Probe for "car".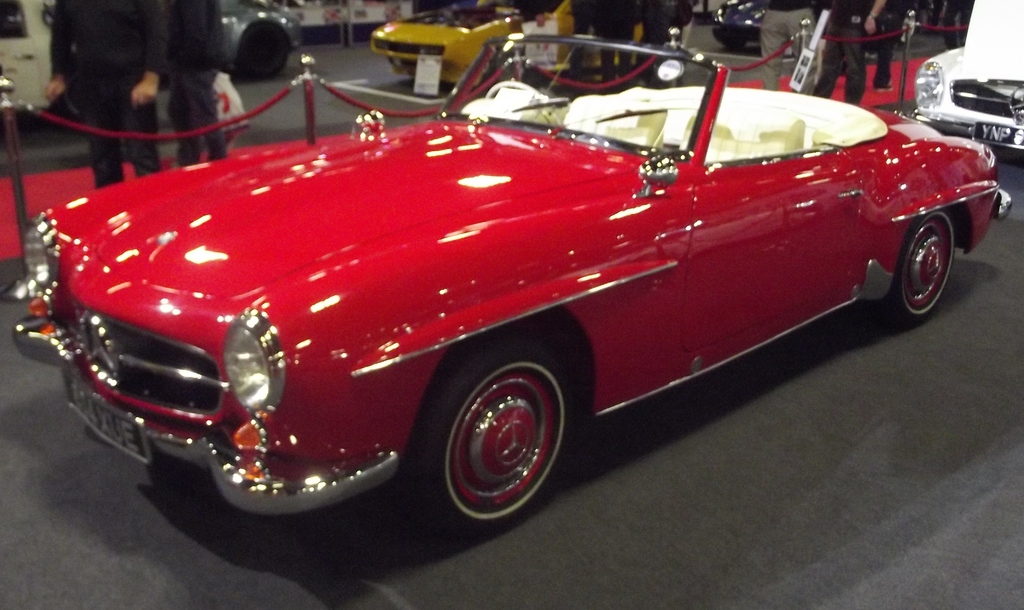
Probe result: [left=366, top=0, right=648, bottom=84].
